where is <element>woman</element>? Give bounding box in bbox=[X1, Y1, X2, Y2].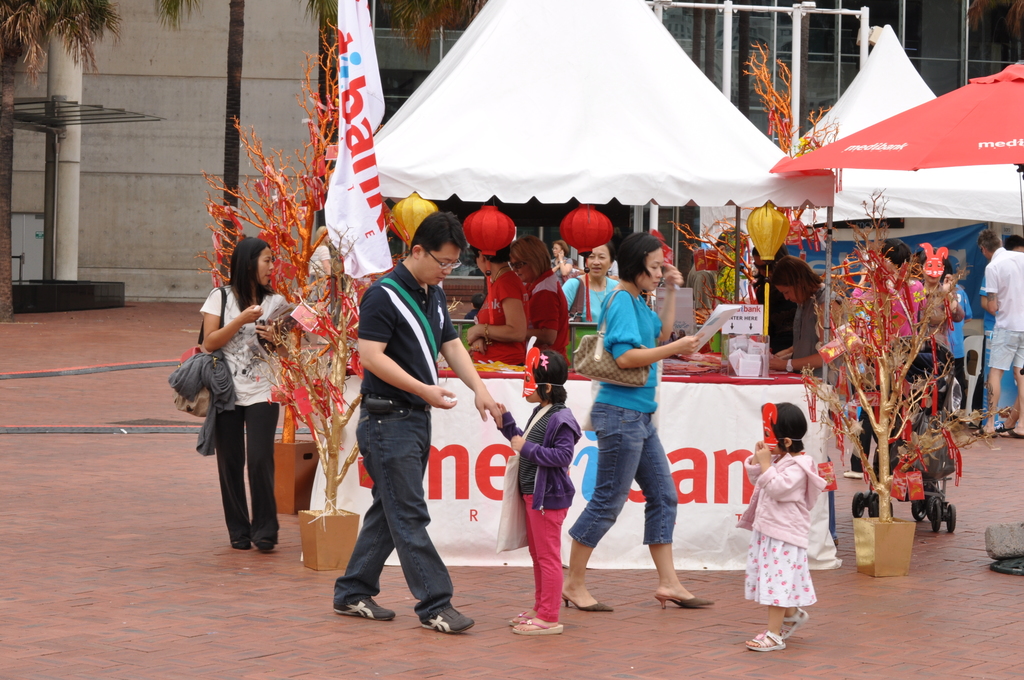
bbox=[564, 234, 628, 317].
